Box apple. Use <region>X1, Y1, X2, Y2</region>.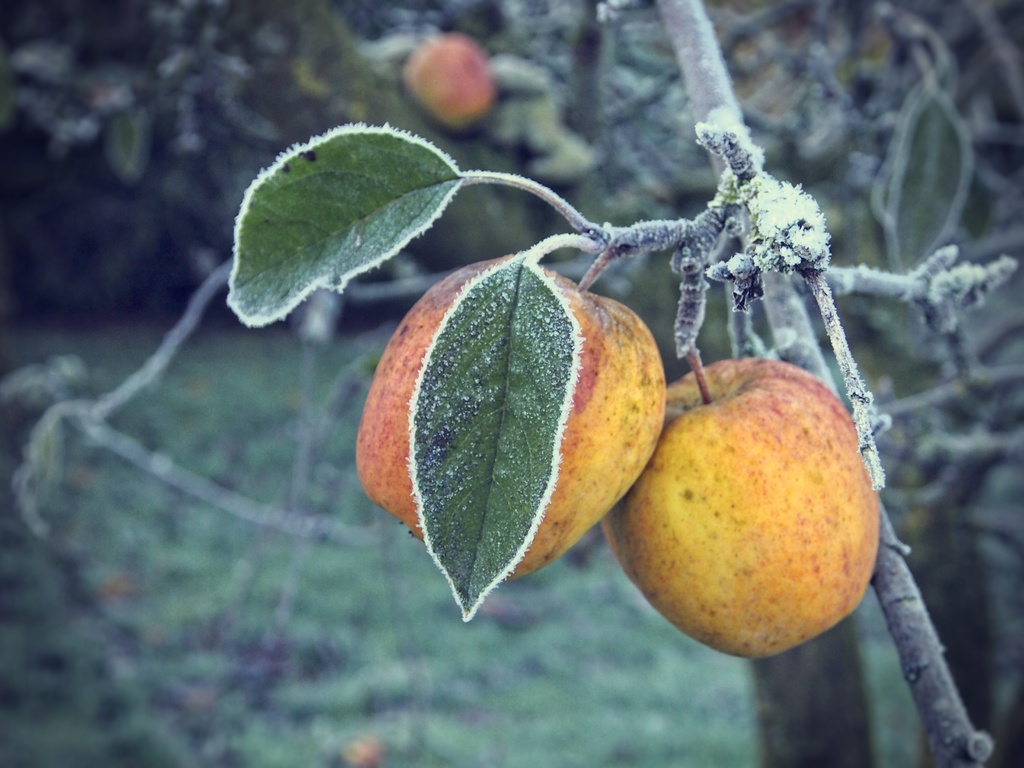
<region>351, 259, 669, 585</region>.
